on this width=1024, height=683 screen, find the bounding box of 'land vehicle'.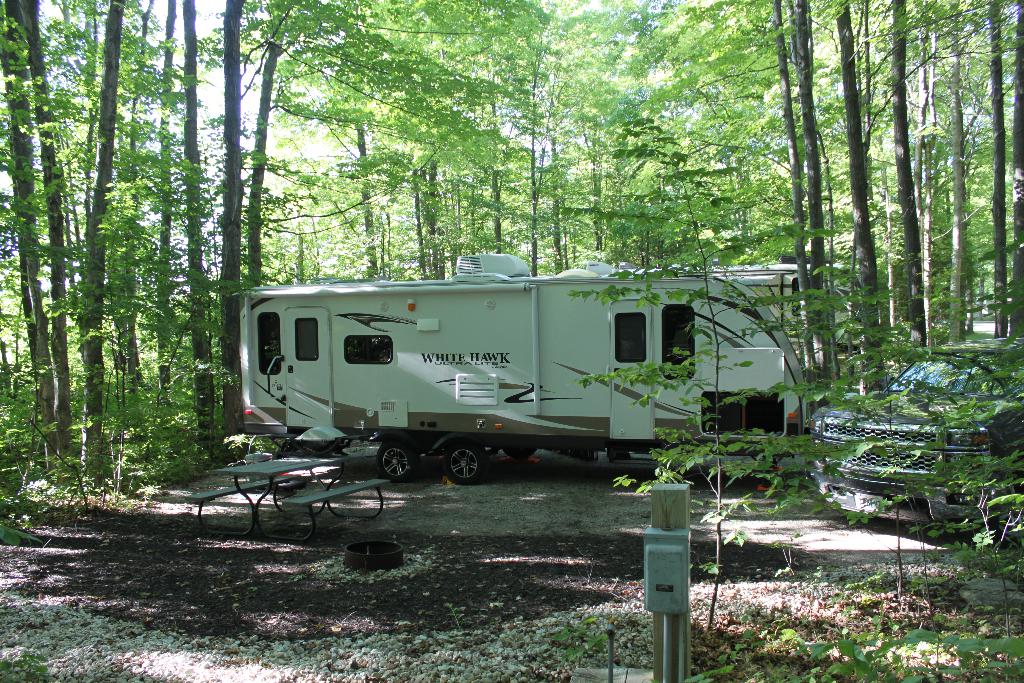
Bounding box: box=[258, 267, 845, 506].
